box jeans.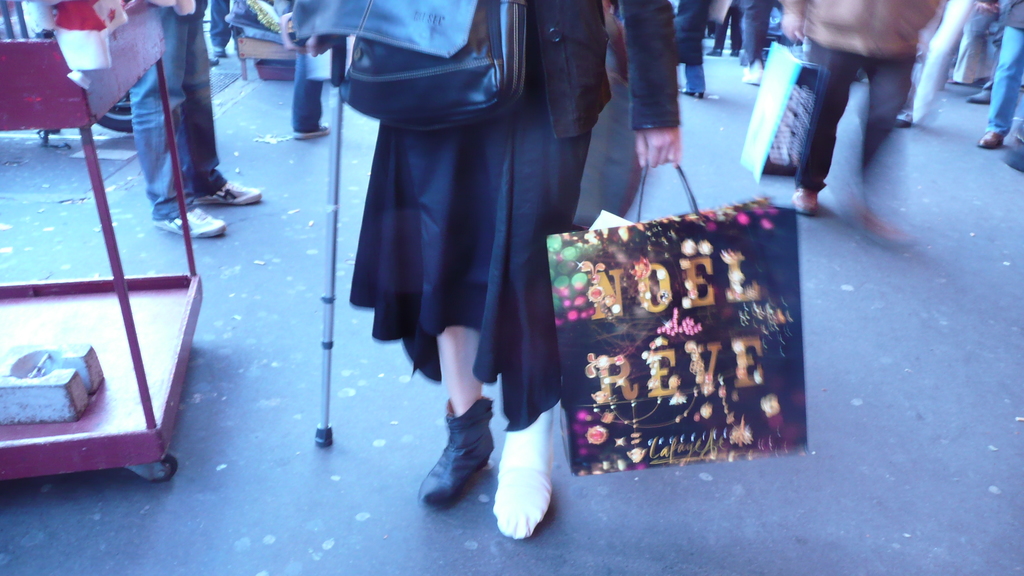
[left=662, top=0, right=711, bottom=99].
